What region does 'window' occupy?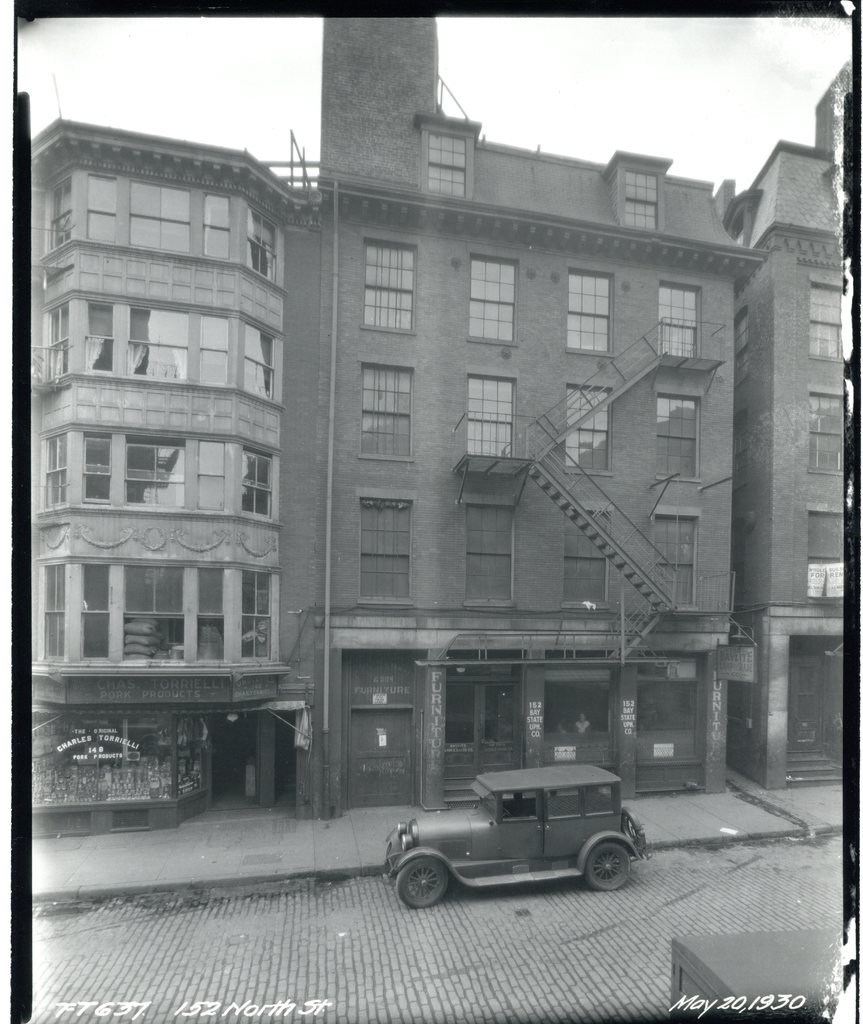
<region>567, 271, 611, 356</region>.
